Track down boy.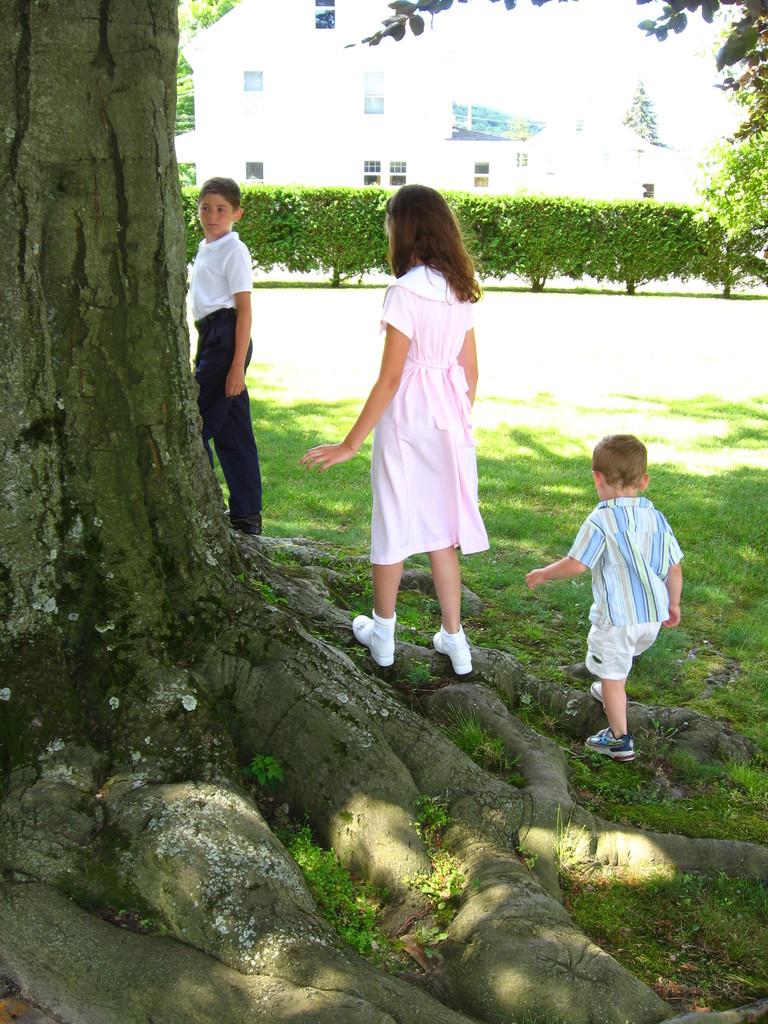
Tracked to (193, 173, 260, 536).
